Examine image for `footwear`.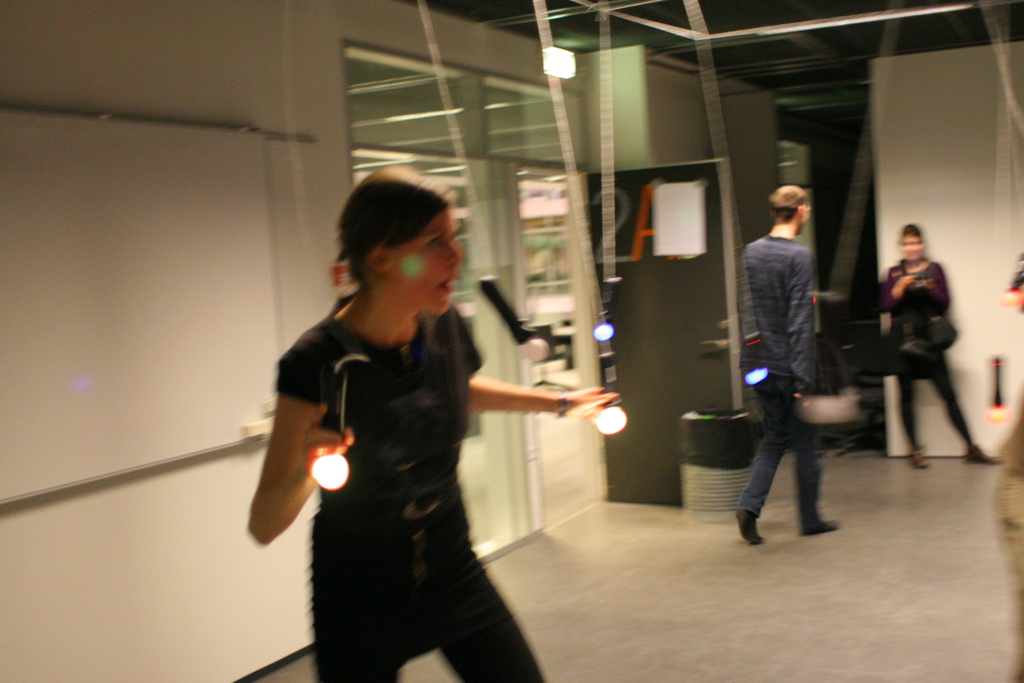
Examination result: x1=738 y1=509 x2=766 y2=541.
